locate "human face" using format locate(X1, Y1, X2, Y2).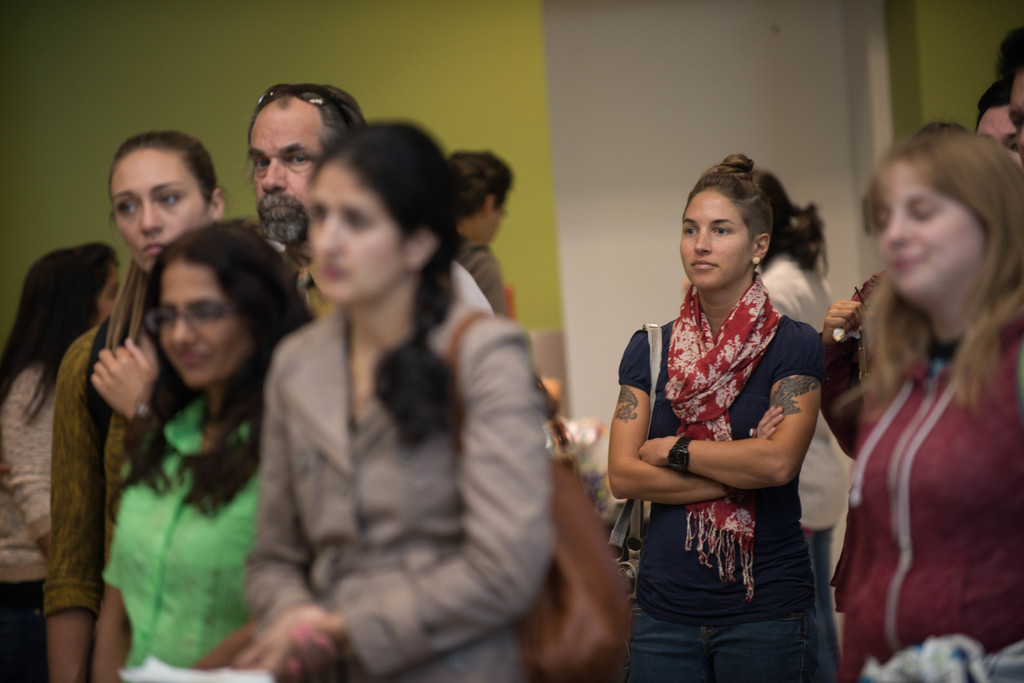
locate(1007, 70, 1023, 147).
